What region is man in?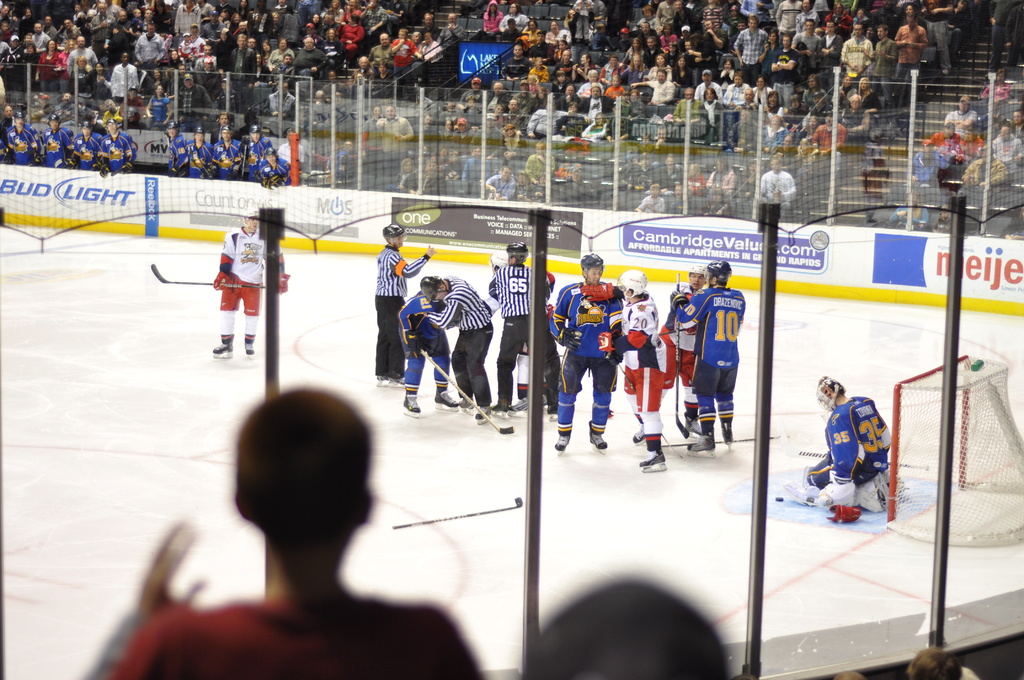
(449, 118, 474, 167).
